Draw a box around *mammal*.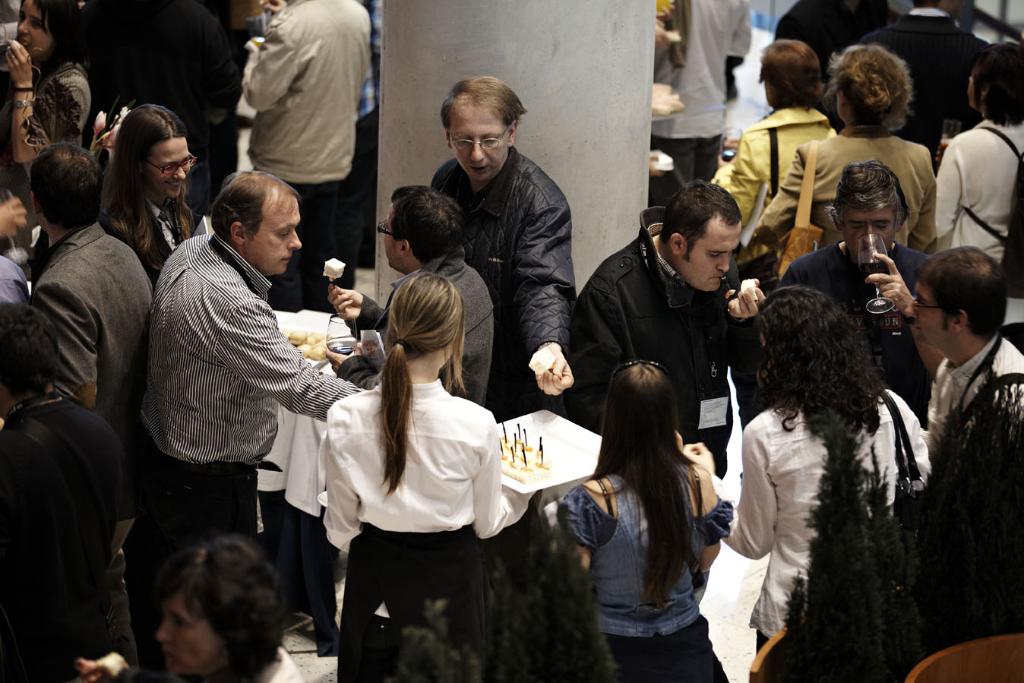
<bbox>555, 360, 733, 682</bbox>.
